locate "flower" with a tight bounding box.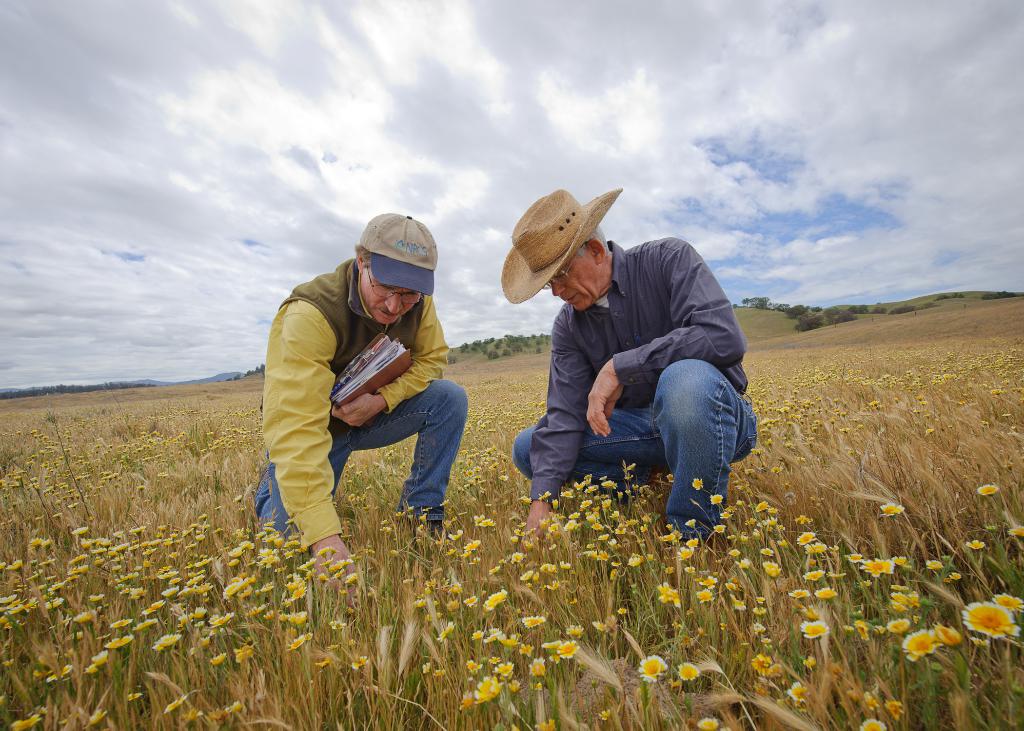
801 625 829 631.
